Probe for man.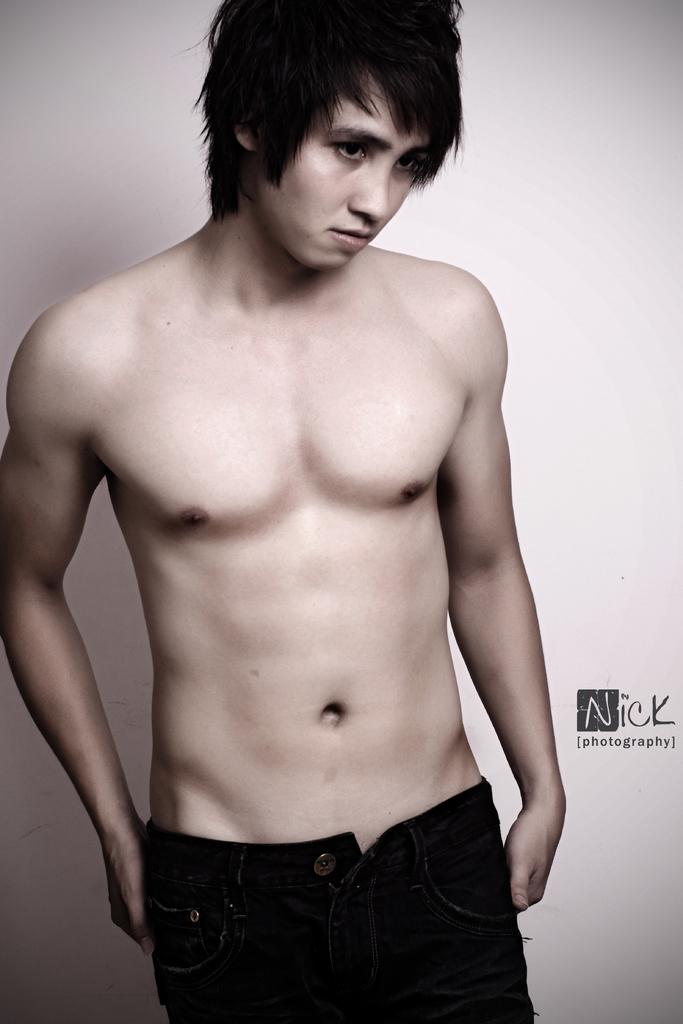
Probe result: [0,0,563,1023].
